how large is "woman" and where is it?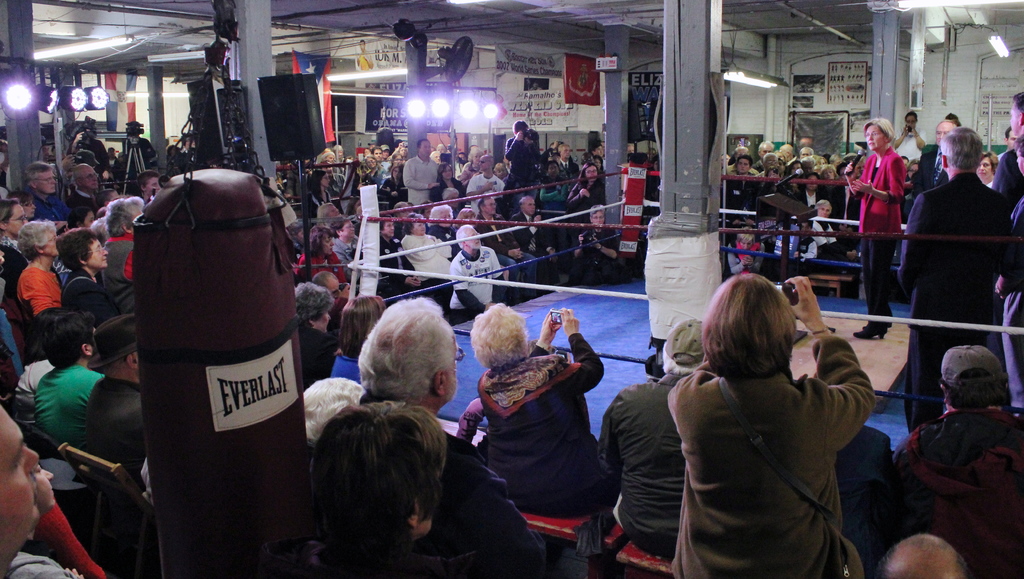
Bounding box: locate(667, 273, 874, 578).
